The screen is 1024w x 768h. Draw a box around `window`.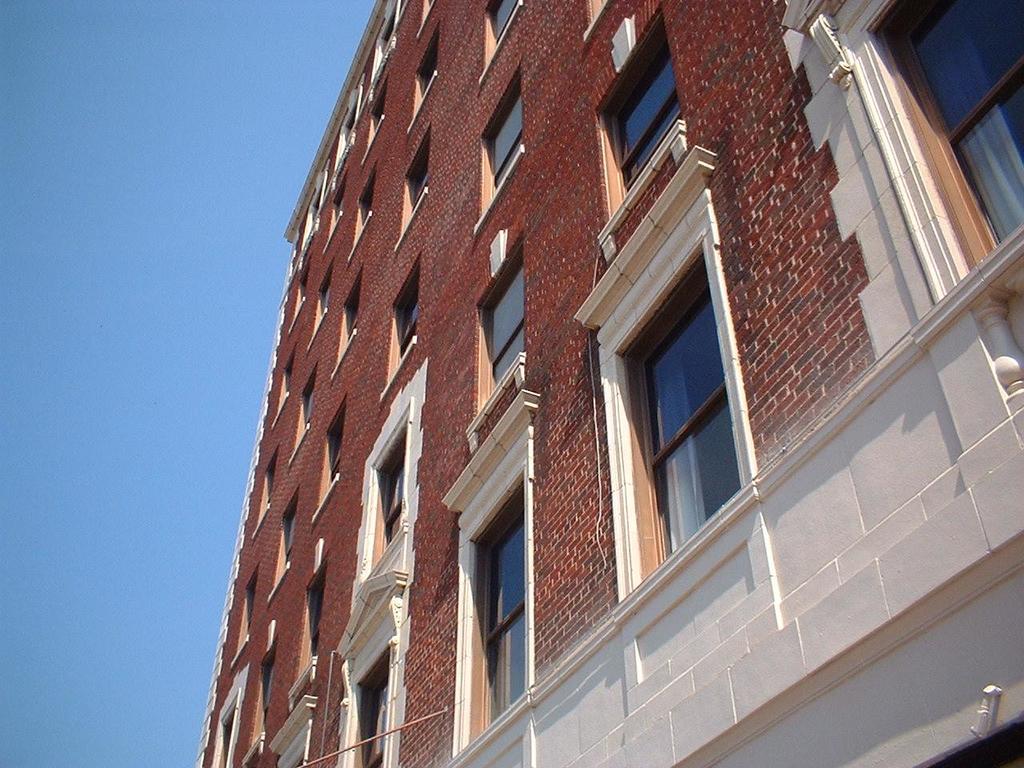
<bbox>348, 160, 390, 262</bbox>.
